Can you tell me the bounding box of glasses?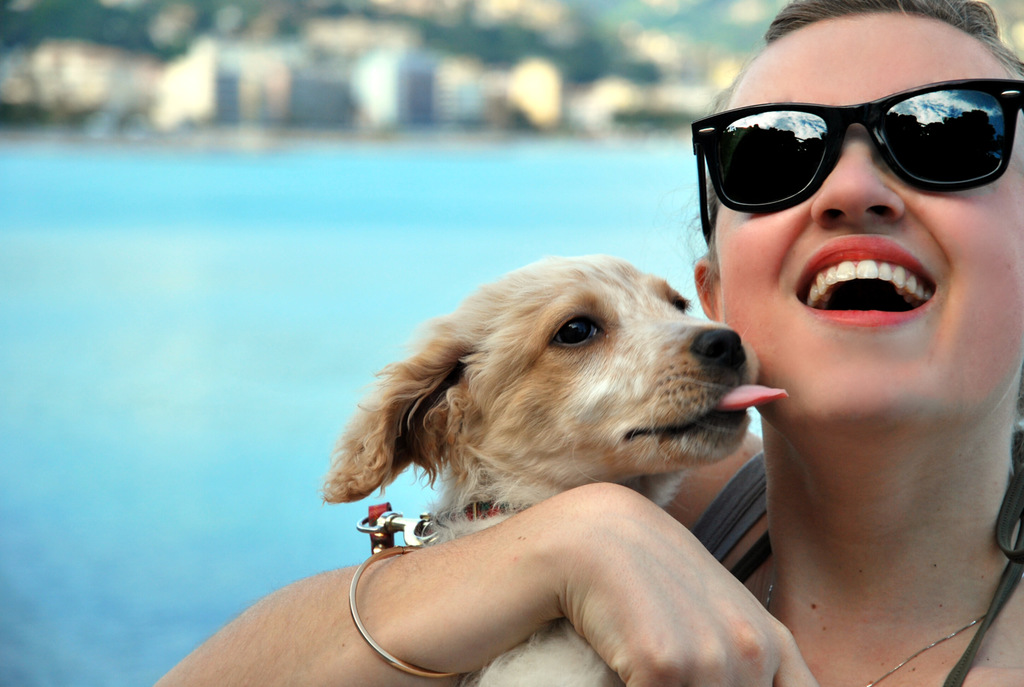
(694, 111, 997, 208).
